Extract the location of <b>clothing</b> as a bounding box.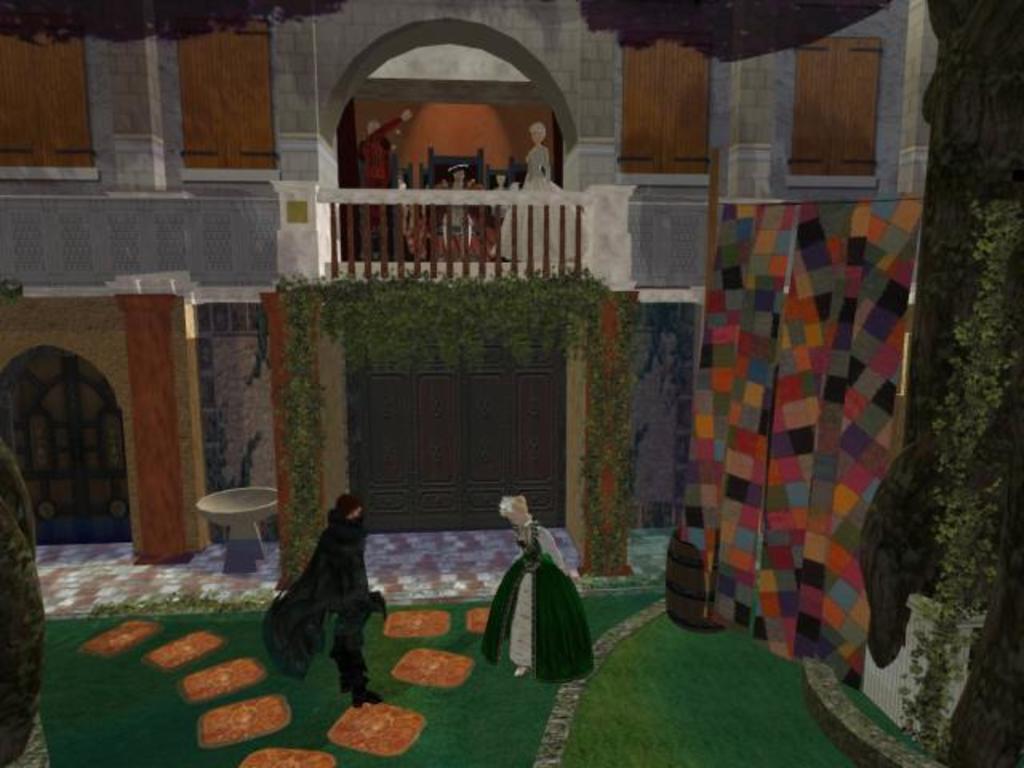
x1=478, y1=525, x2=592, y2=682.
